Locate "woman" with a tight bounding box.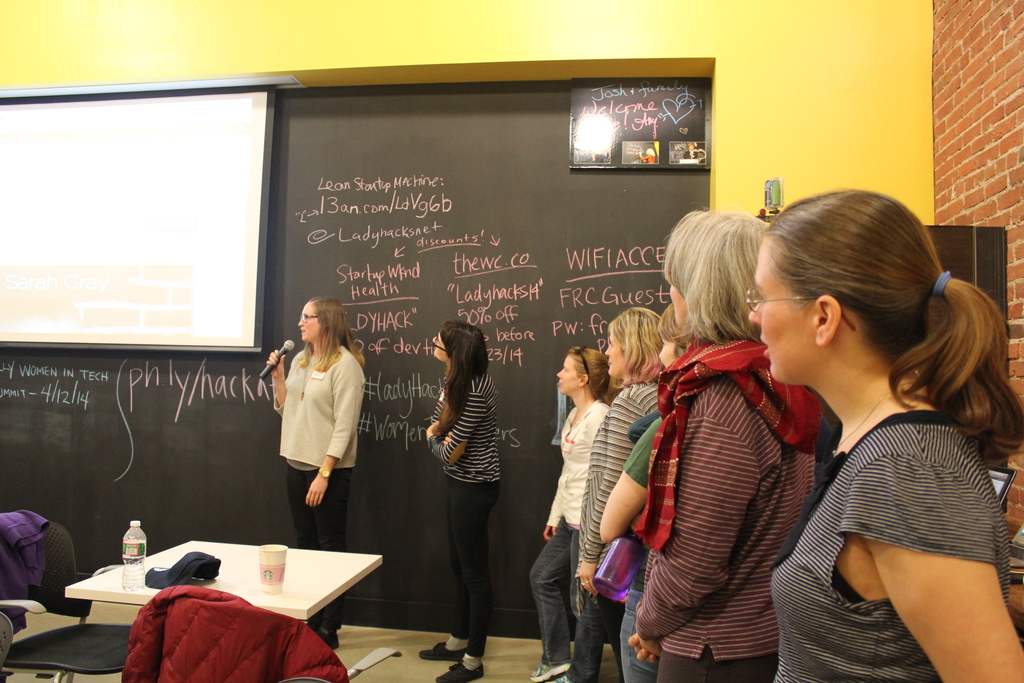
box(262, 298, 360, 649).
